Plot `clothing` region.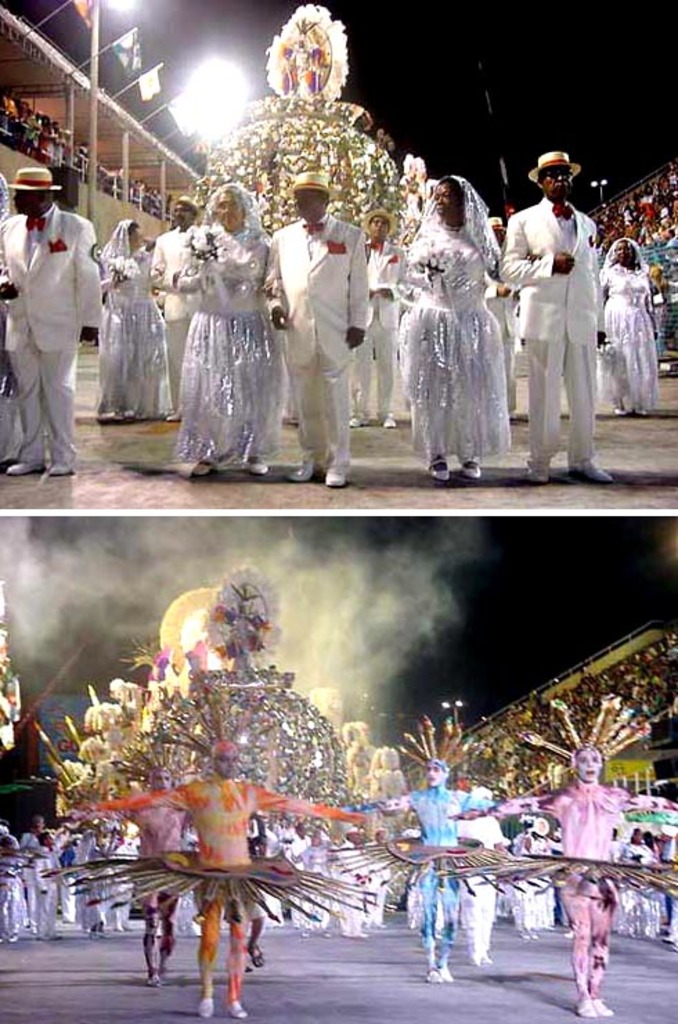
Plotted at l=404, t=169, r=511, b=451.
